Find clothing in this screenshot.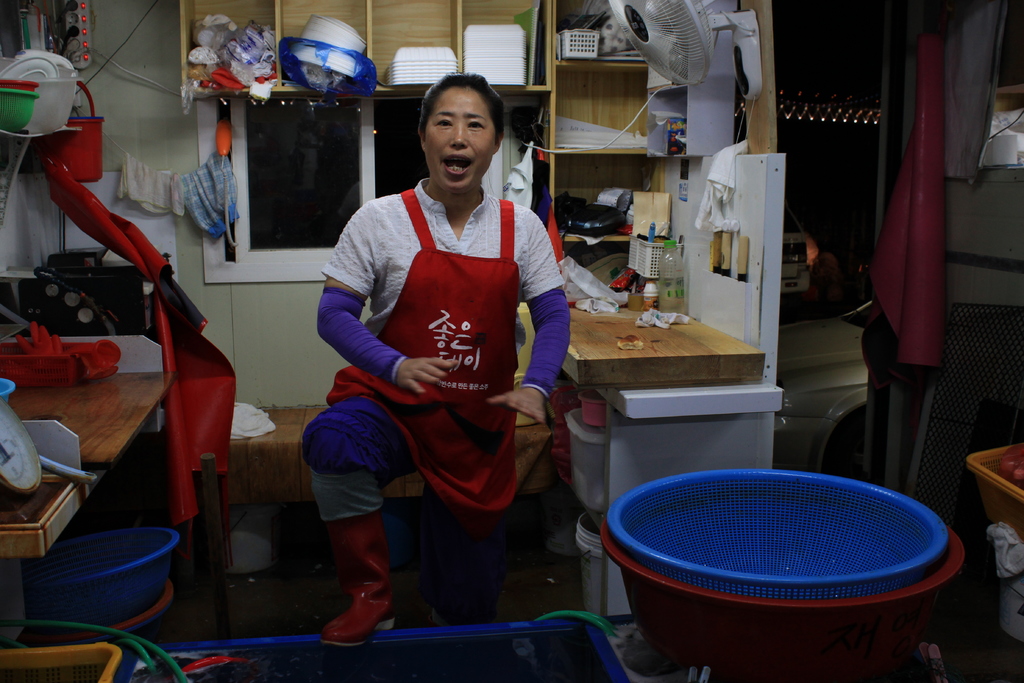
The bounding box for clothing is locate(304, 177, 573, 527).
